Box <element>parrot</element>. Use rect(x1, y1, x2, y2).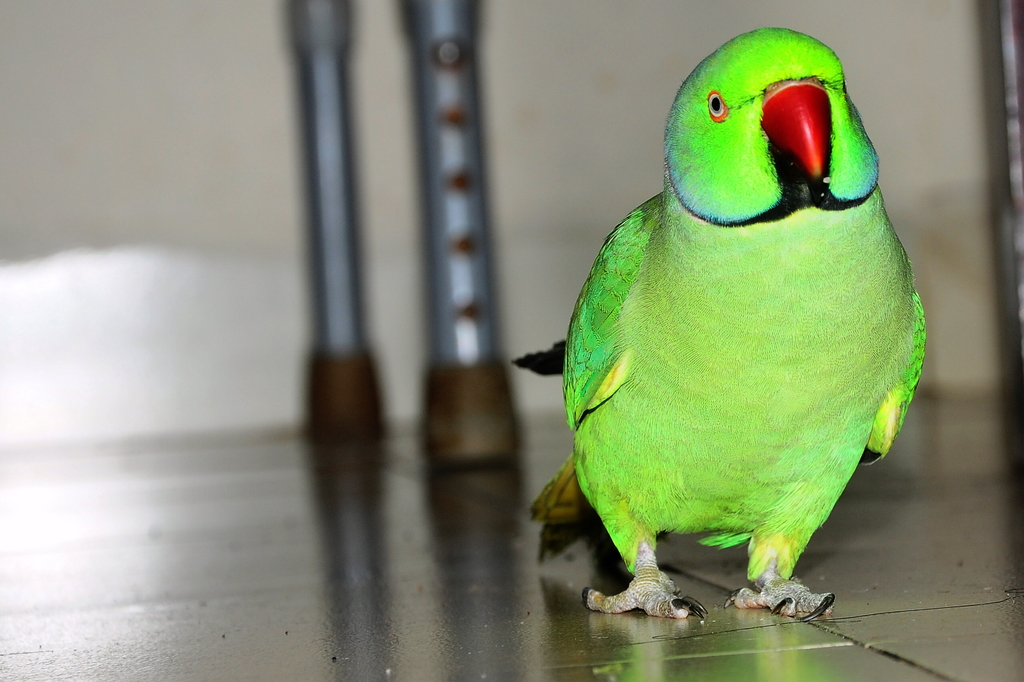
rect(500, 19, 928, 634).
